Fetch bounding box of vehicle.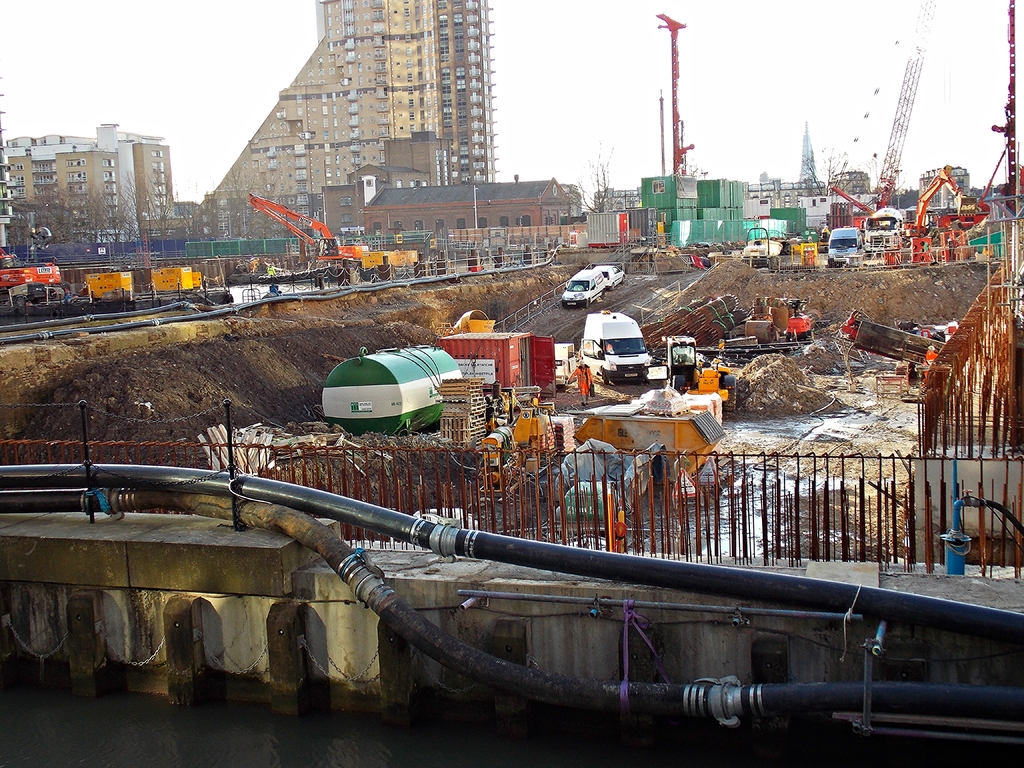
Bbox: l=463, t=380, r=564, b=503.
